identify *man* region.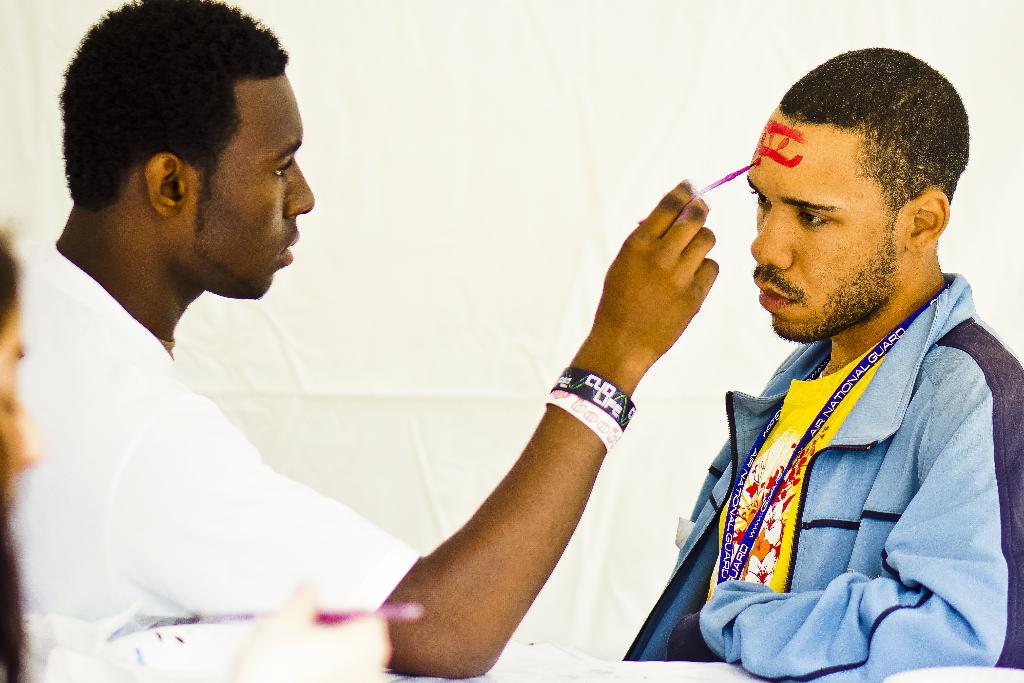
Region: {"left": 4, "top": 0, "right": 718, "bottom": 682}.
